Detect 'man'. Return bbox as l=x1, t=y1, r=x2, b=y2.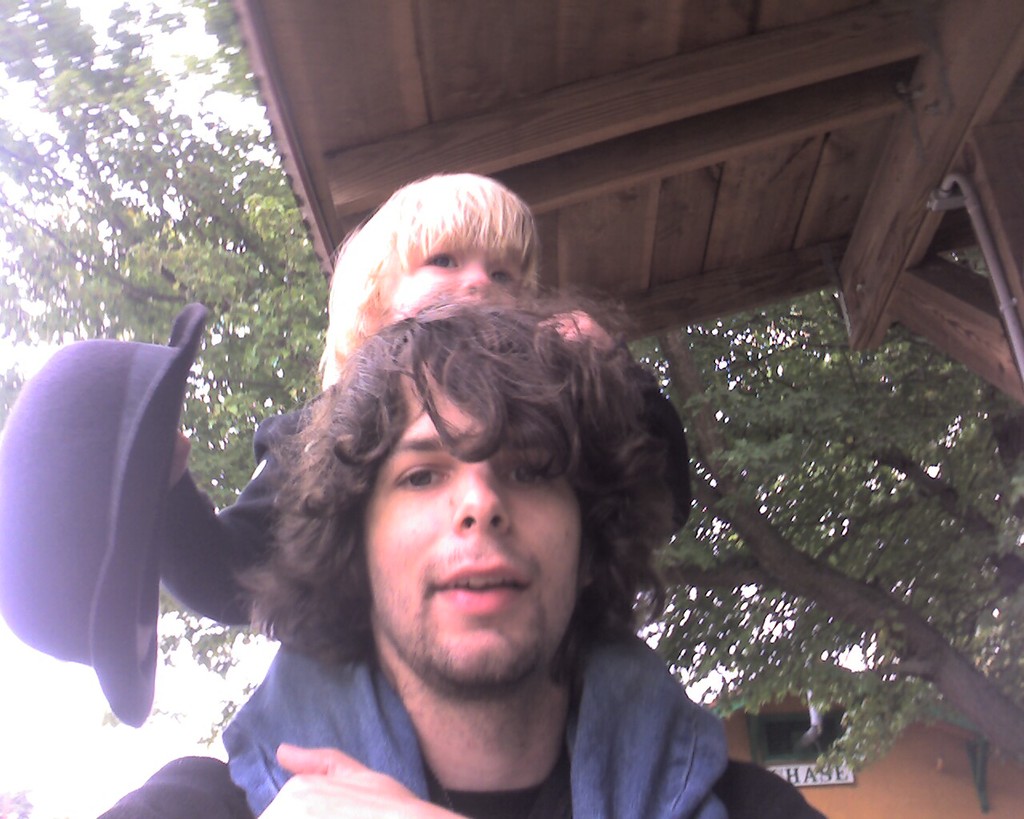
l=117, t=172, r=845, b=815.
